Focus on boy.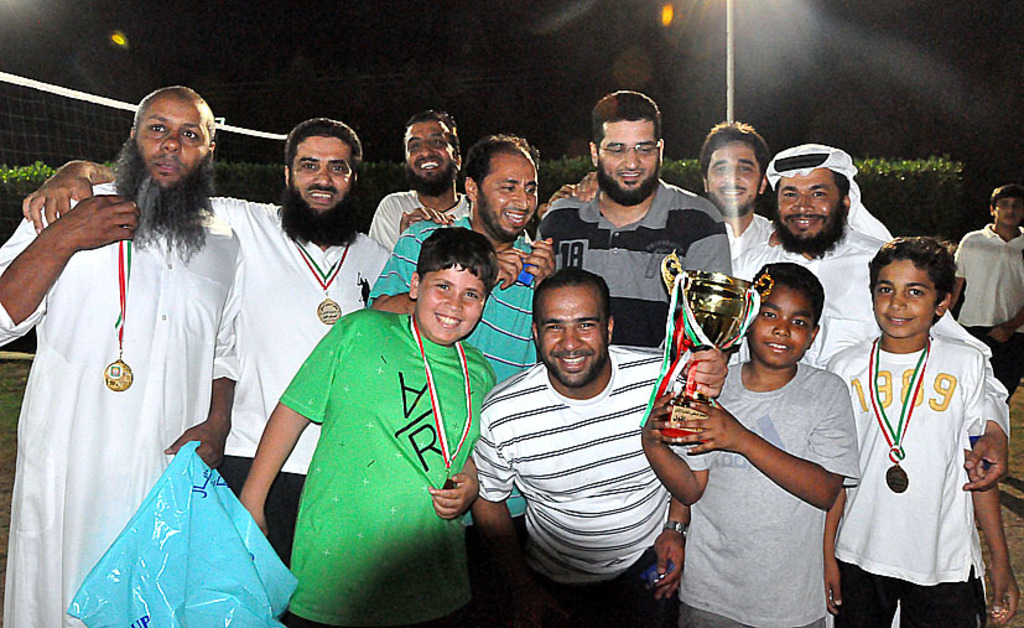
Focused at x1=948 y1=185 x2=1023 y2=395.
